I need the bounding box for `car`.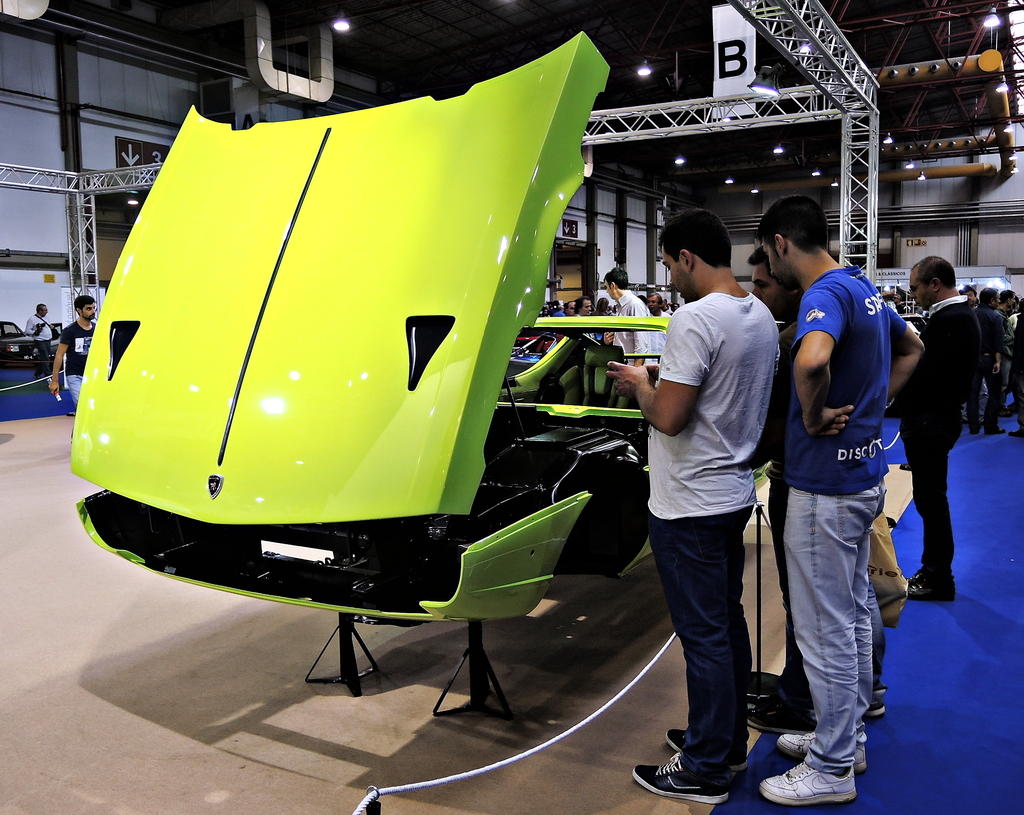
Here it is: rect(67, 31, 780, 625).
